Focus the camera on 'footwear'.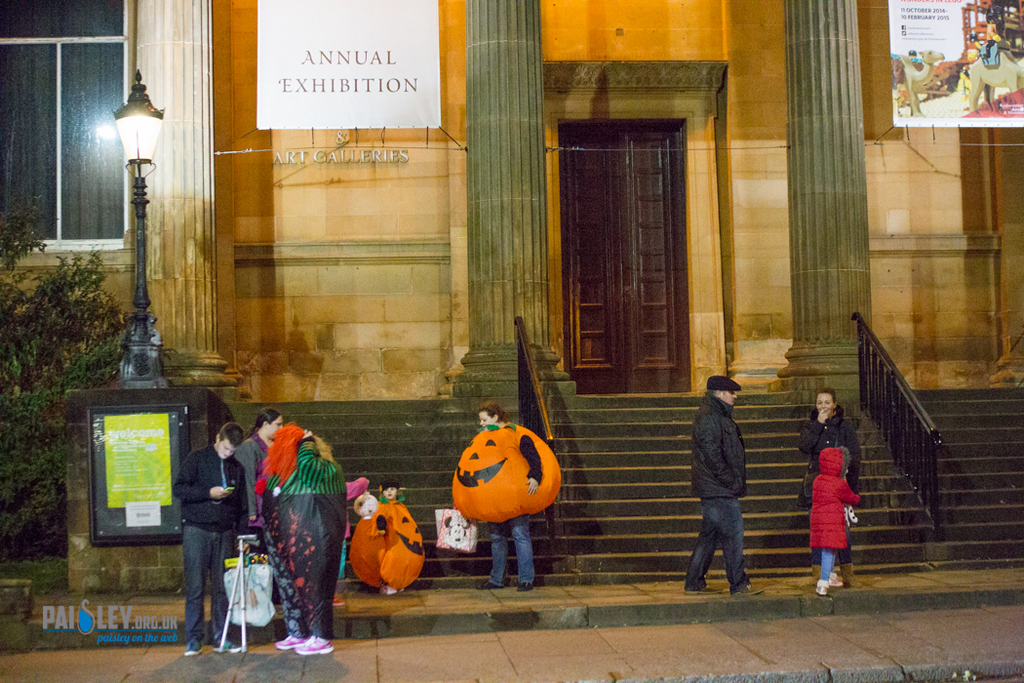
Focus region: detection(272, 639, 298, 651).
